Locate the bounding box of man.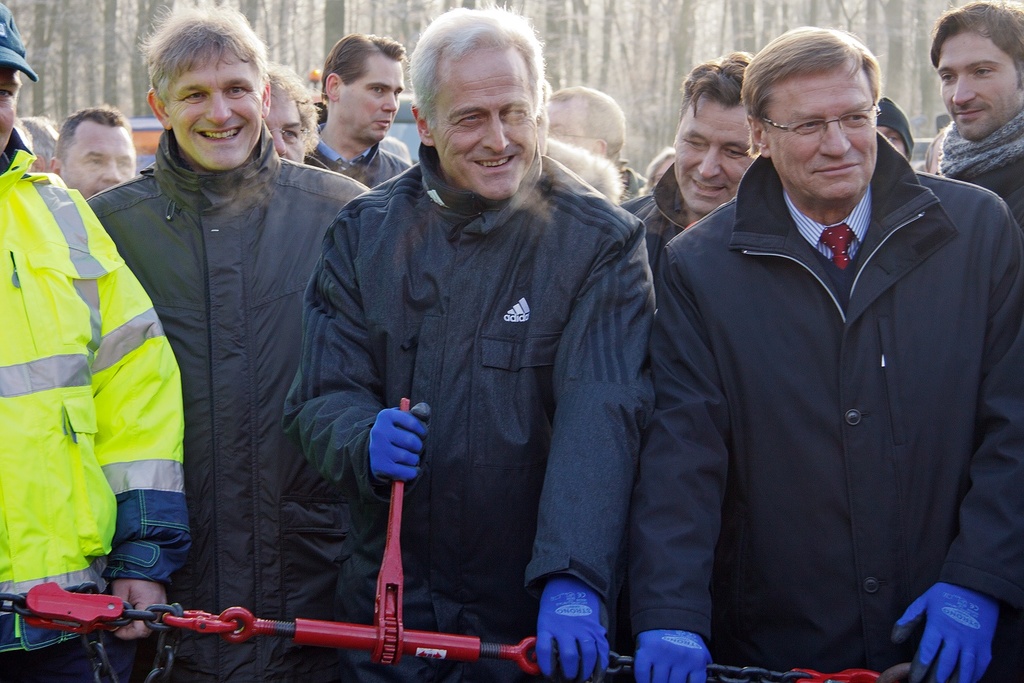
Bounding box: 939:0:1023:219.
